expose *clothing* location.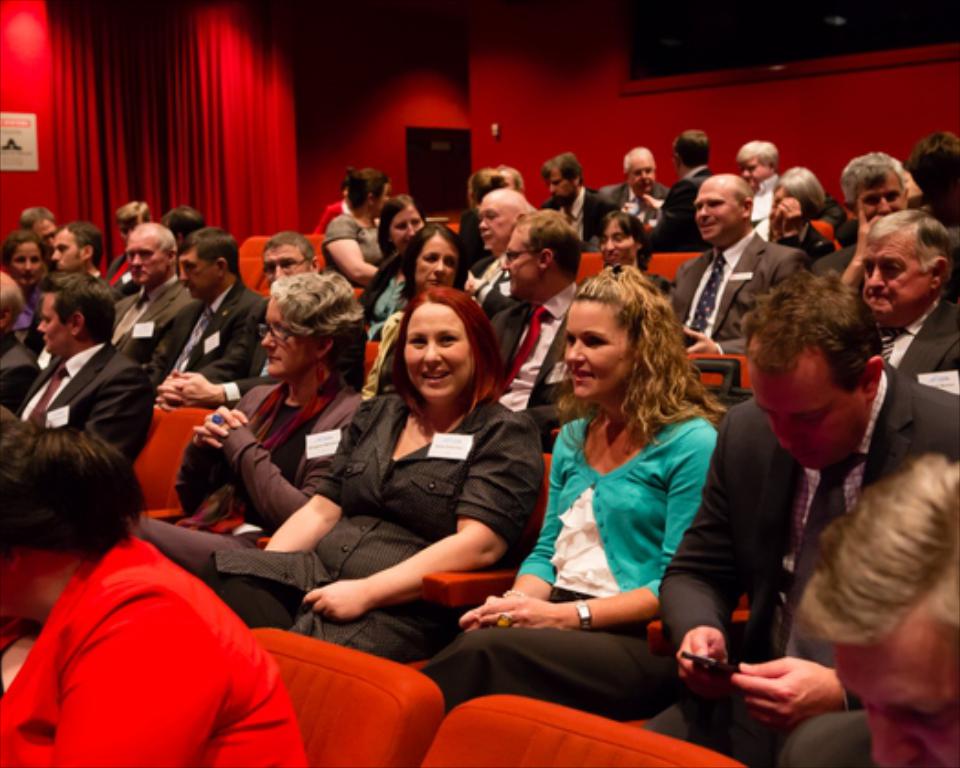
Exposed at <box>432,411,722,715</box>.
